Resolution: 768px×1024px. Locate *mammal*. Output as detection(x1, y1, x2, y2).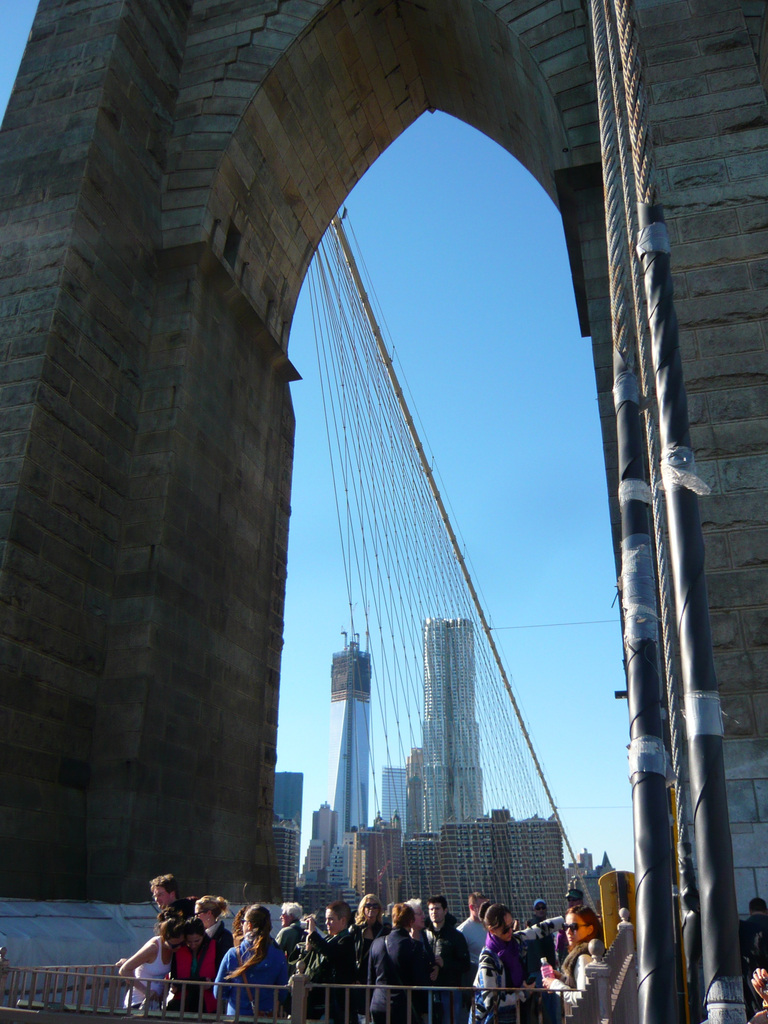
detection(272, 895, 311, 966).
